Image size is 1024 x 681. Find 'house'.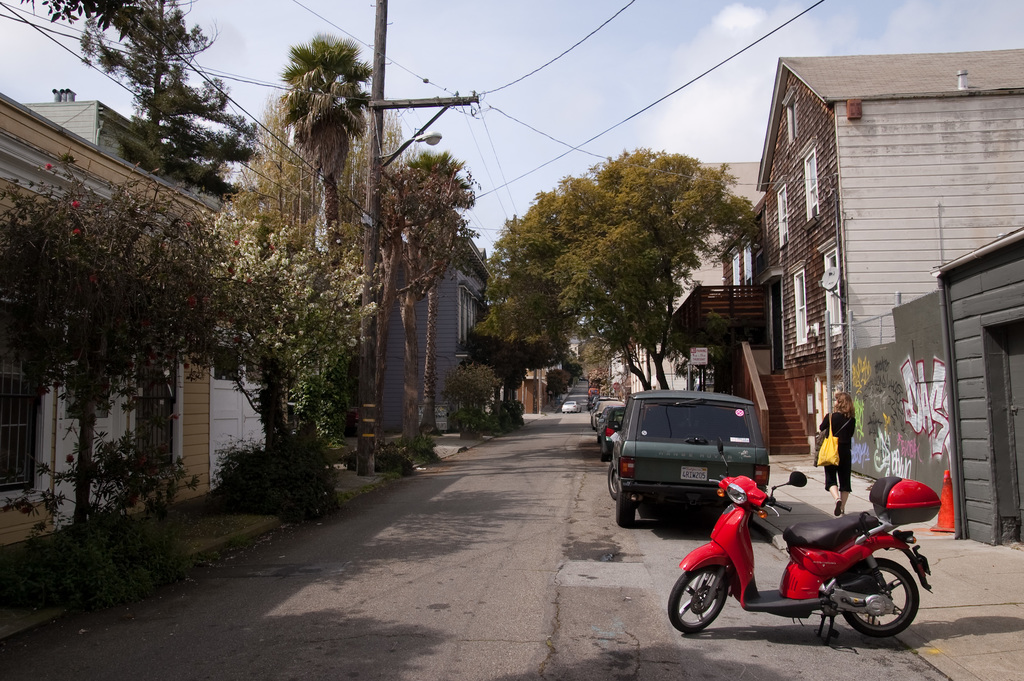
rect(746, 28, 1018, 502).
